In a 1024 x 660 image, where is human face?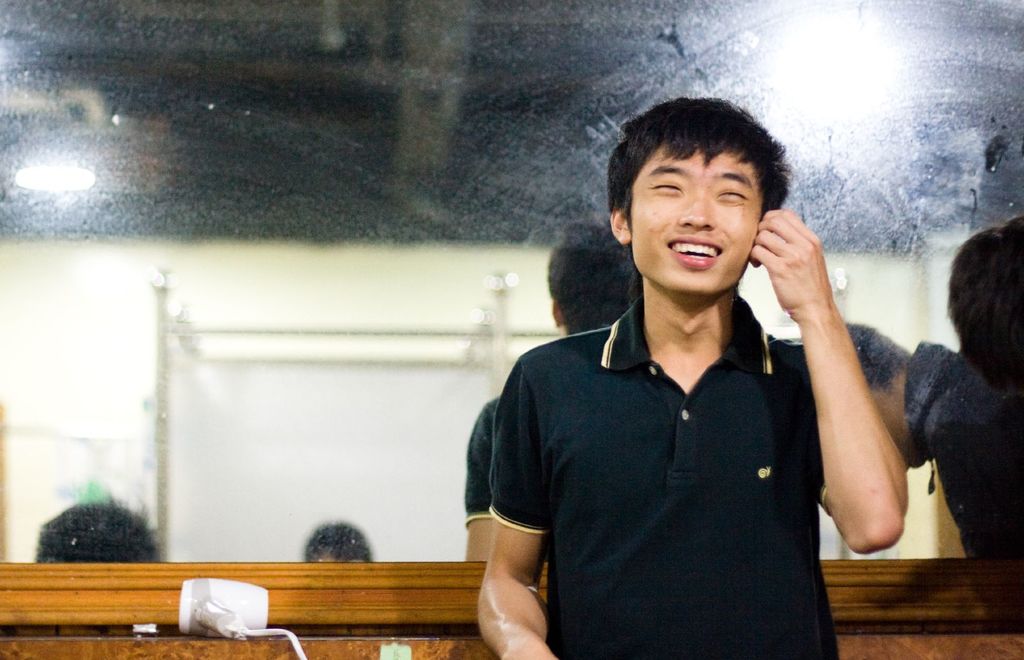
bbox=[636, 146, 756, 294].
